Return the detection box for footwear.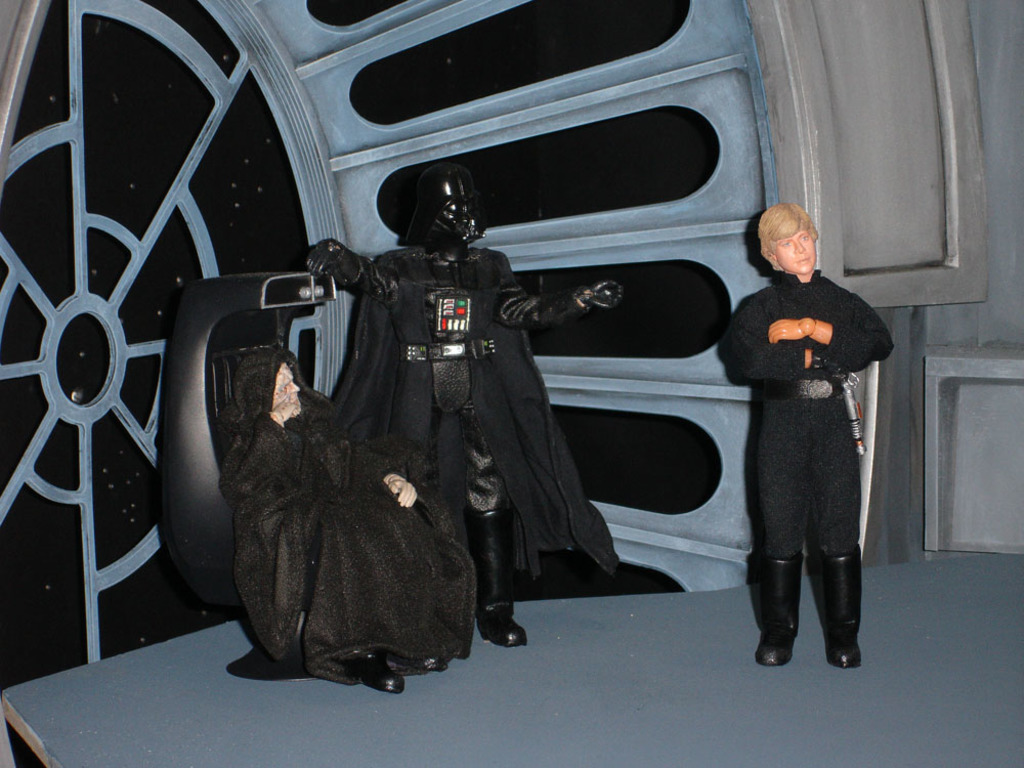
Rect(803, 551, 862, 667).
